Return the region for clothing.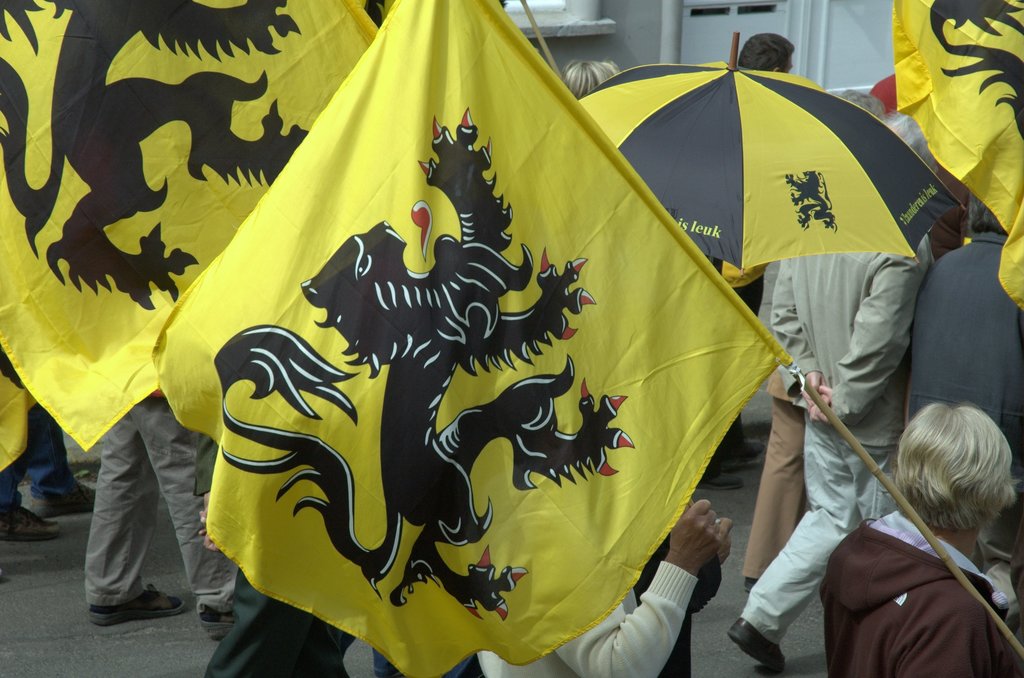
crop(191, 433, 357, 677).
